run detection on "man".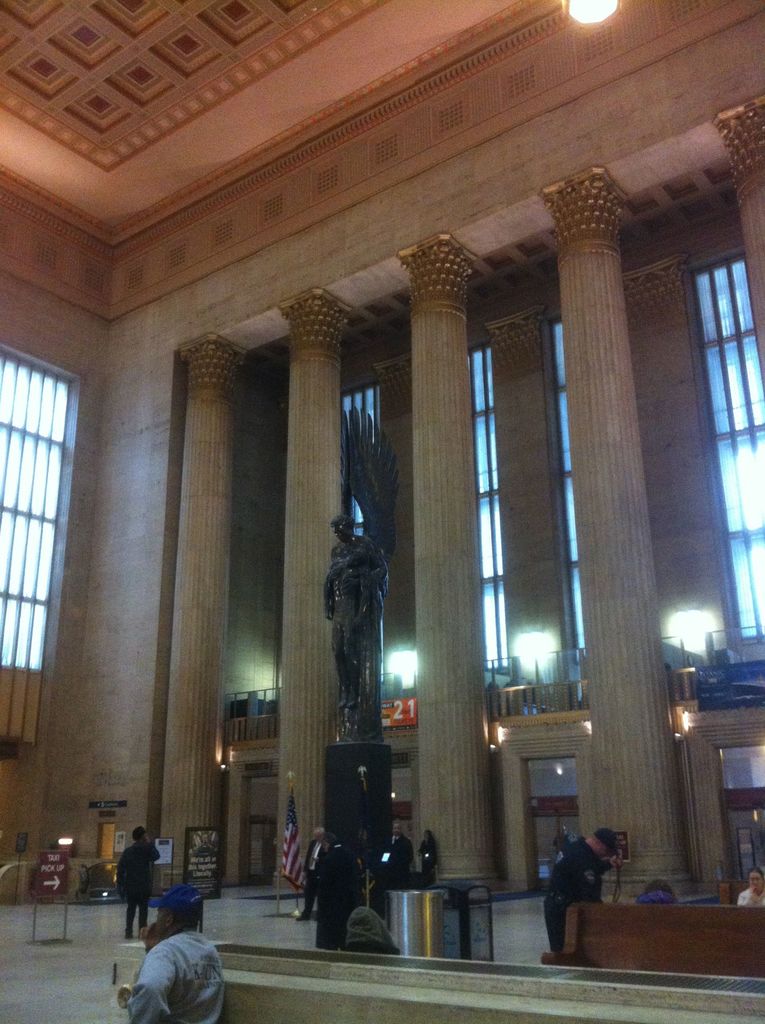
Result: x1=328 y1=515 x2=389 y2=744.
